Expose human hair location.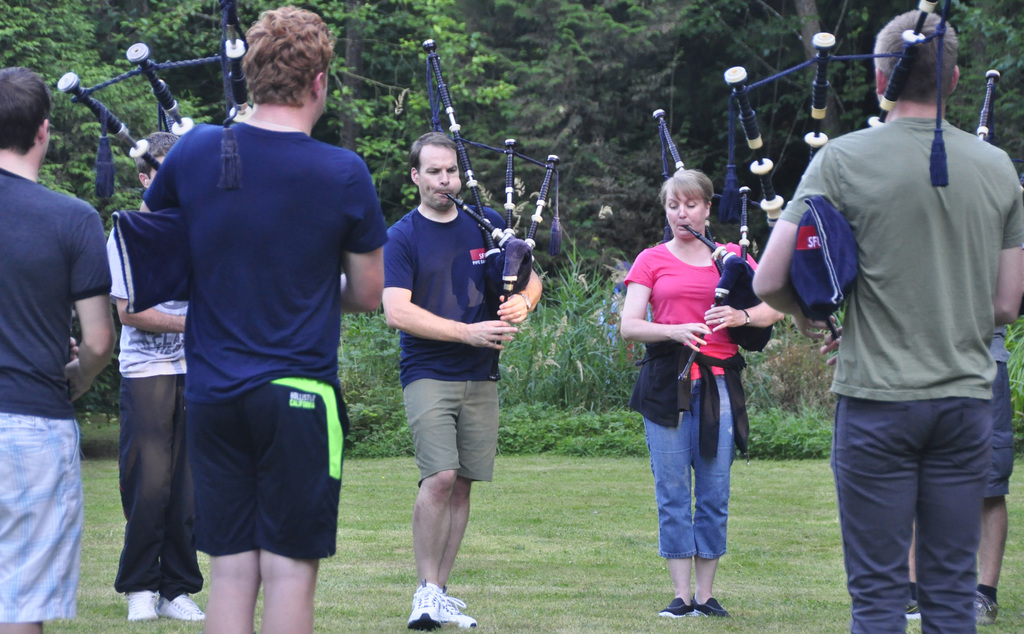
Exposed at crop(136, 131, 181, 183).
